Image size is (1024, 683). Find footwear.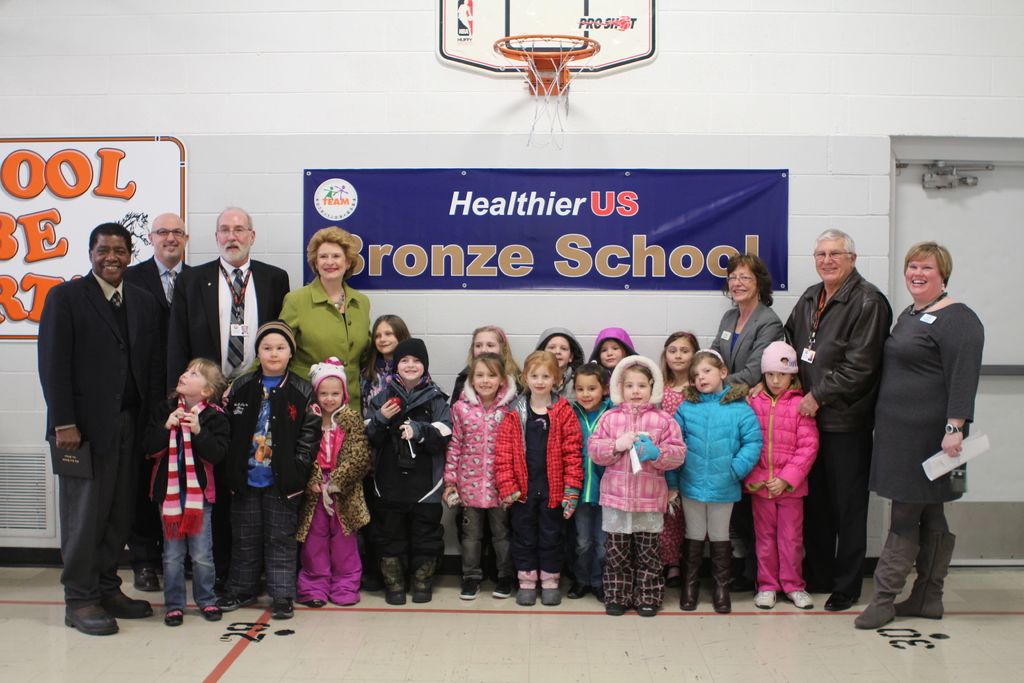
box=[822, 587, 860, 612].
